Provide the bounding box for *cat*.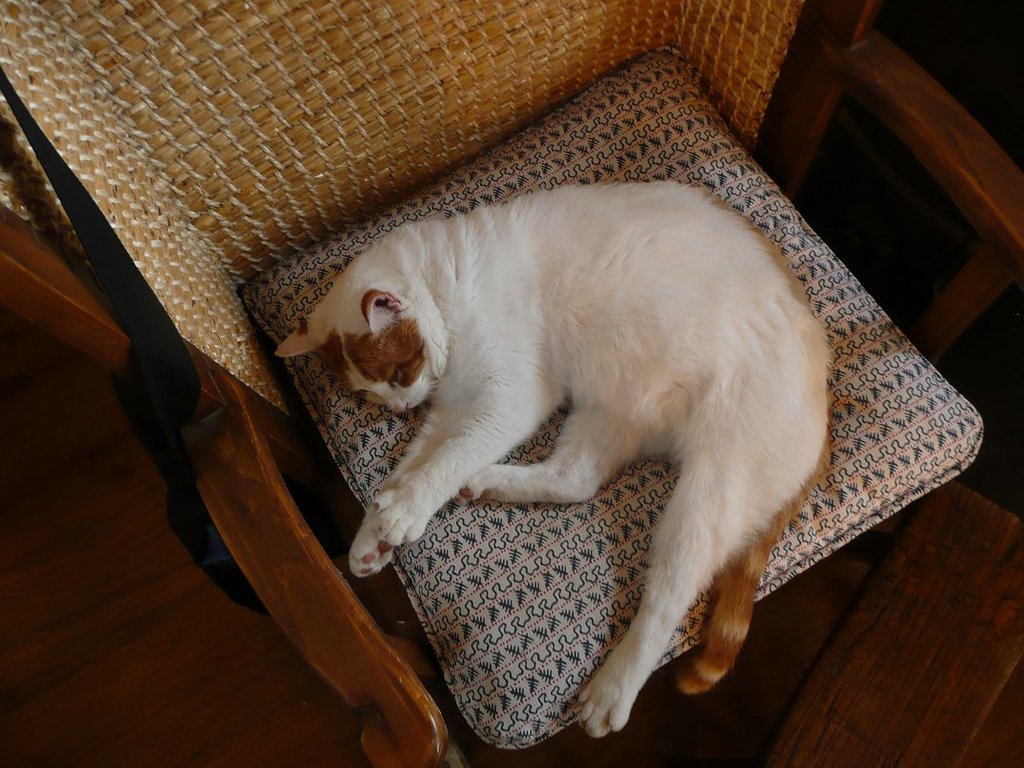
276:180:838:741.
